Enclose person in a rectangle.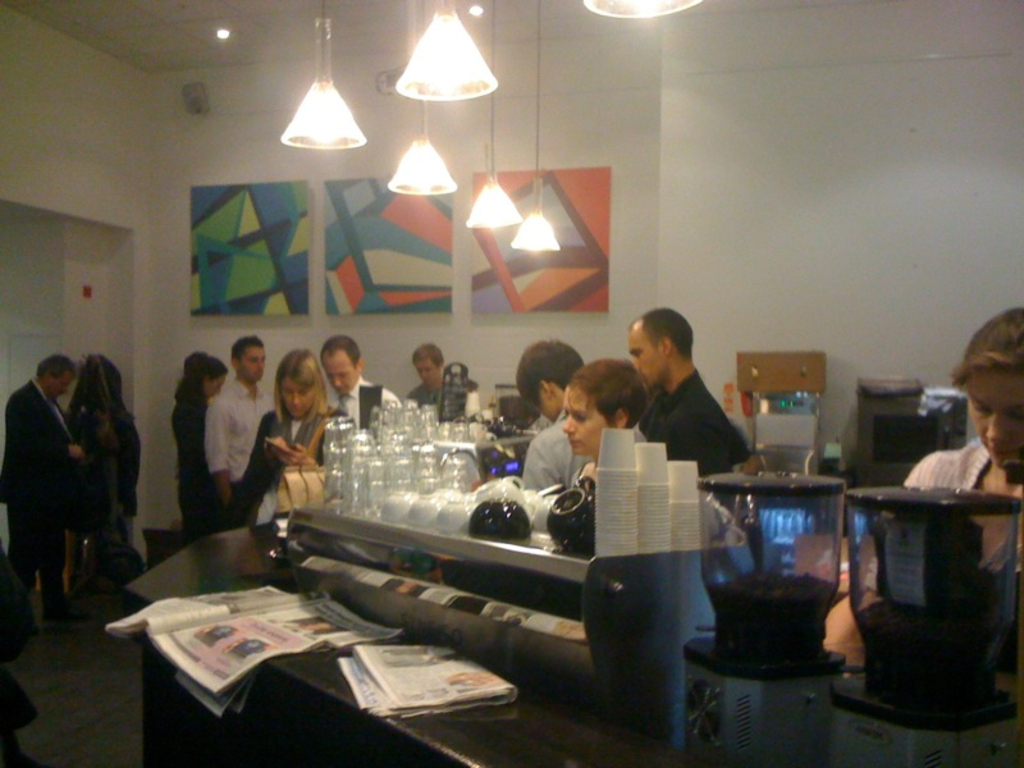
region(317, 330, 397, 433).
